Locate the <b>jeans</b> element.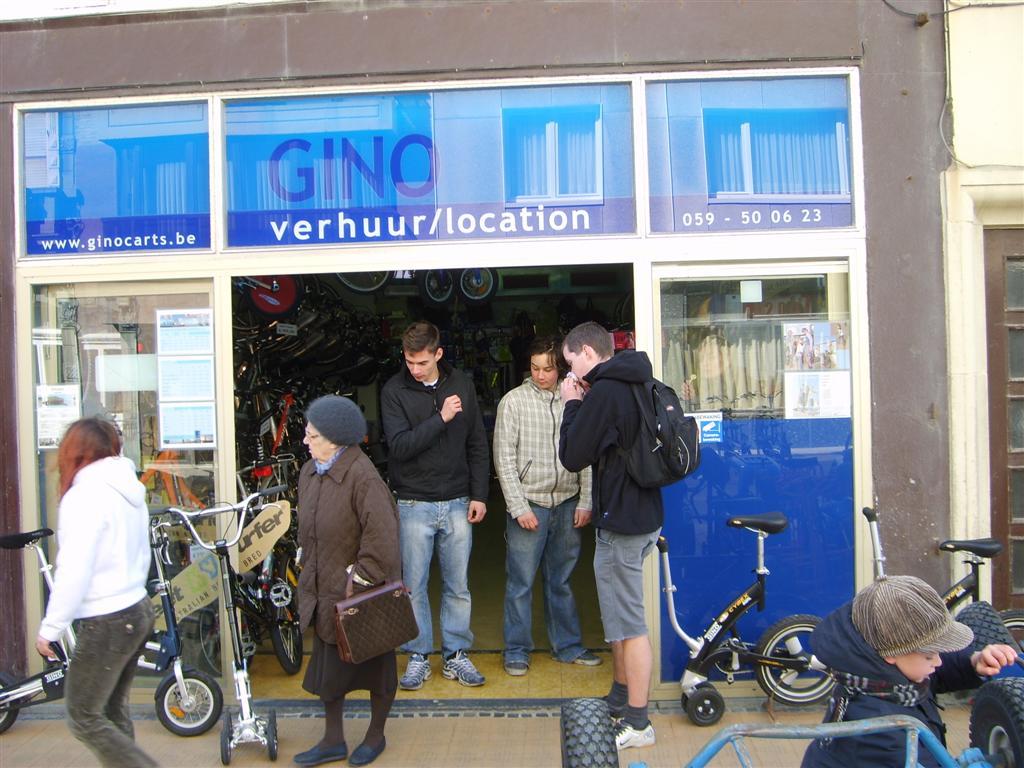
Element bbox: {"x1": 503, "y1": 514, "x2": 572, "y2": 672}.
